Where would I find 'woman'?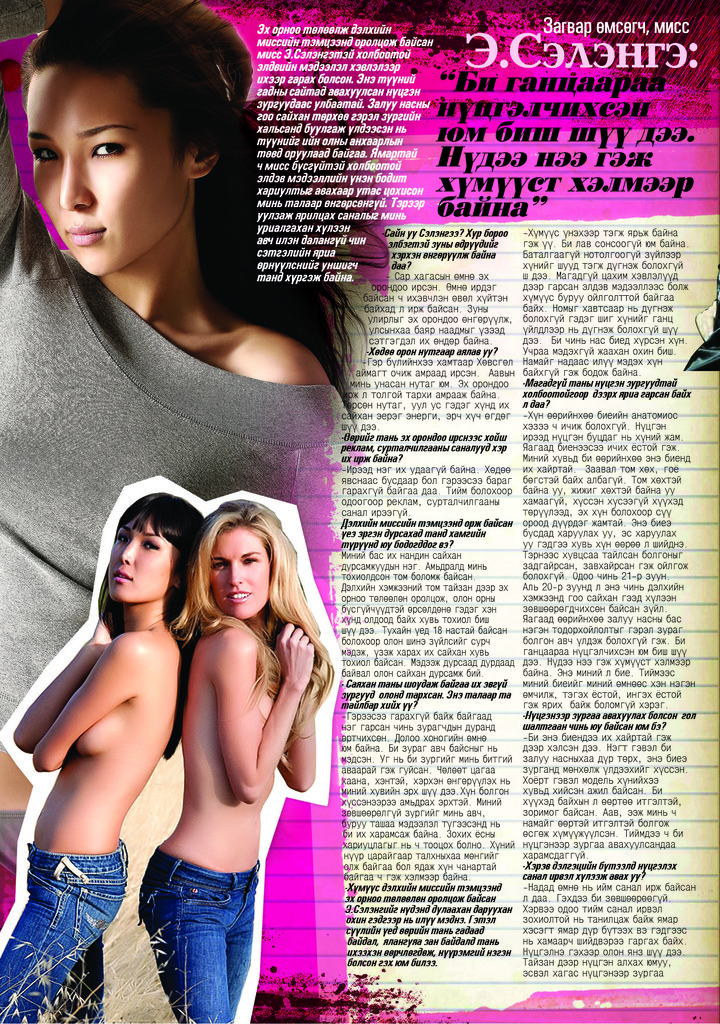
At bbox=(0, 492, 211, 1023).
